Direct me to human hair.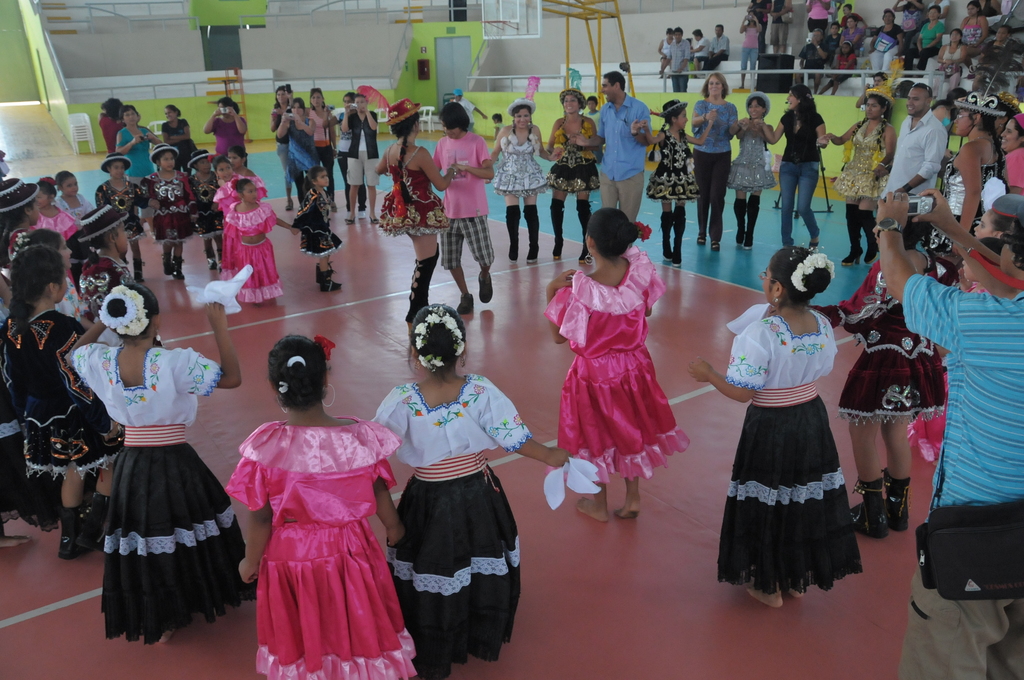
Direction: select_region(666, 28, 675, 35).
